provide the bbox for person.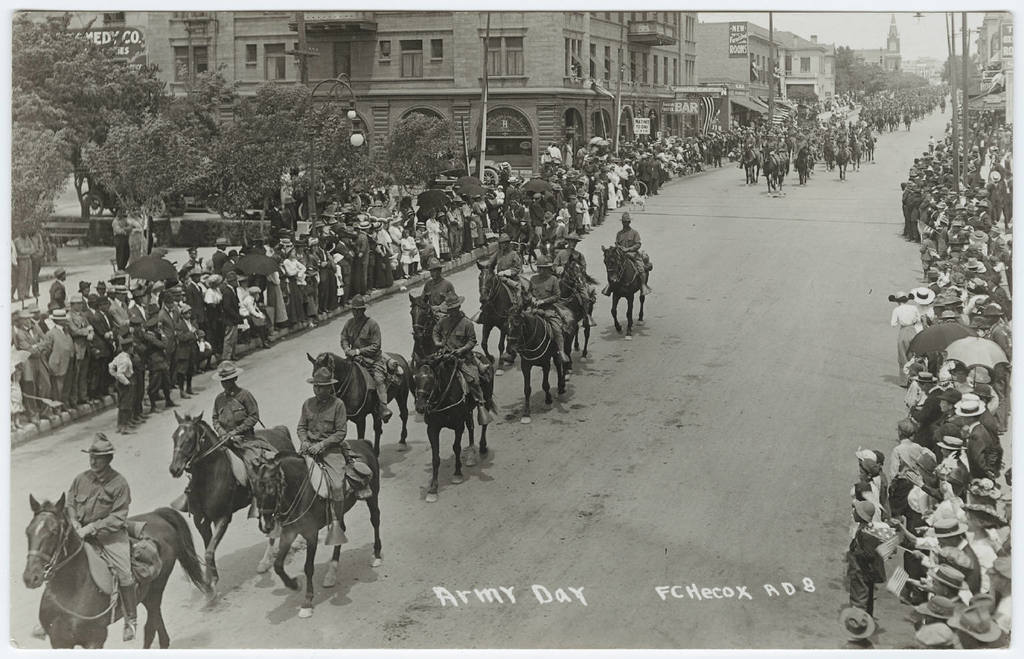
bbox(198, 364, 279, 465).
